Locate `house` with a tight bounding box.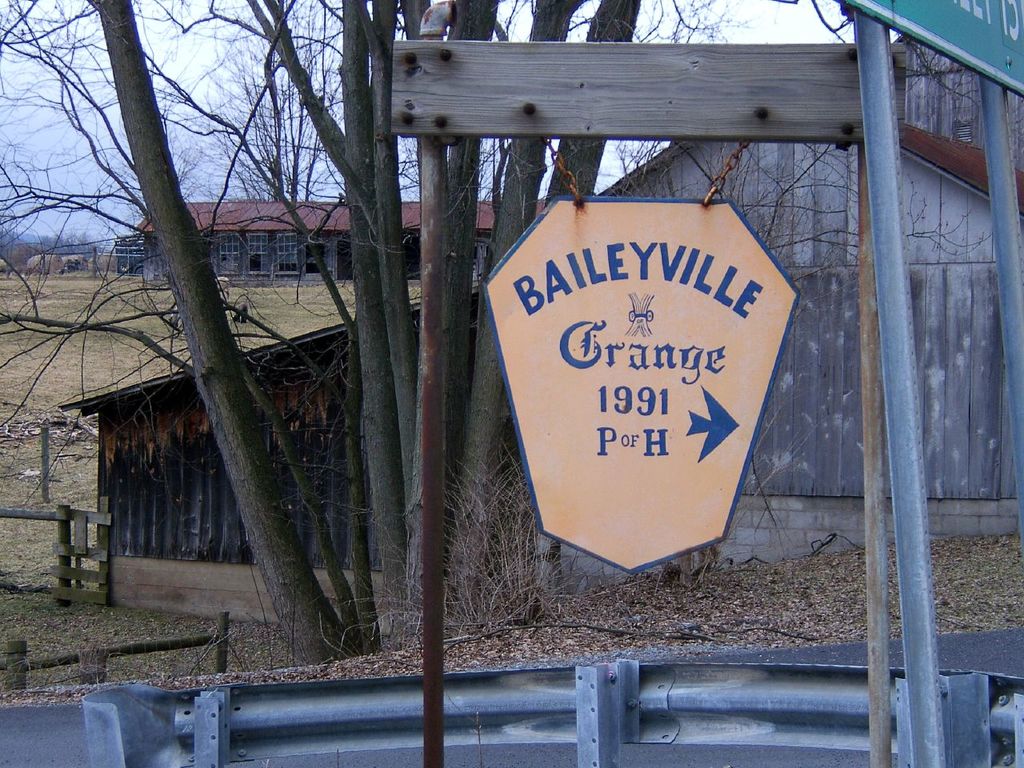
135 197 549 288.
